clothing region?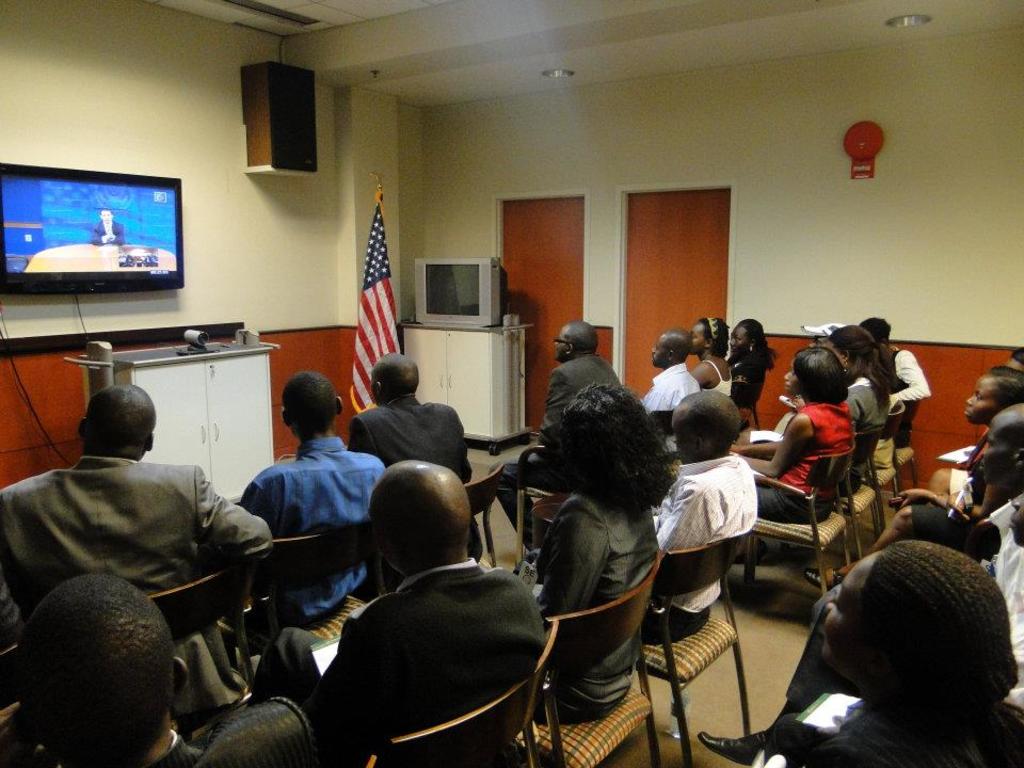
[637,358,706,416]
